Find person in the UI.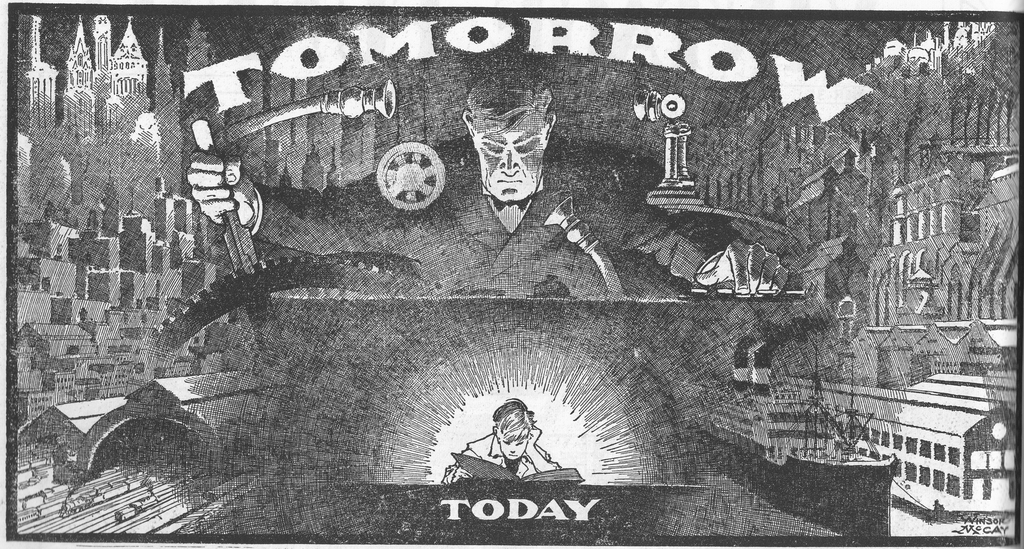
UI element at region(444, 395, 581, 488).
